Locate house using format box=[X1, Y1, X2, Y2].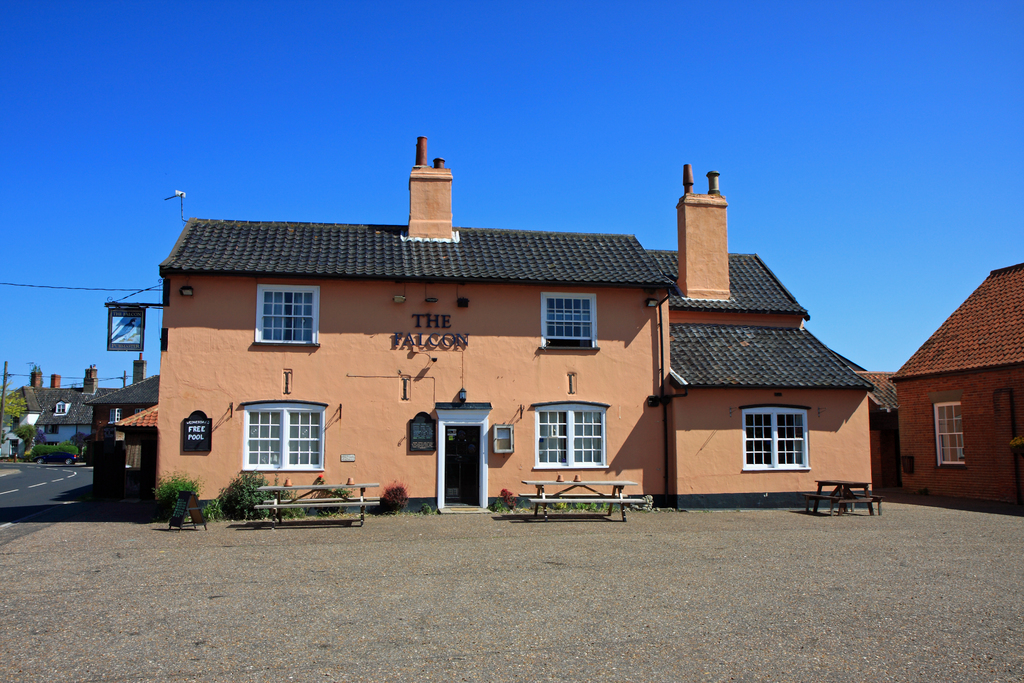
box=[114, 132, 875, 523].
